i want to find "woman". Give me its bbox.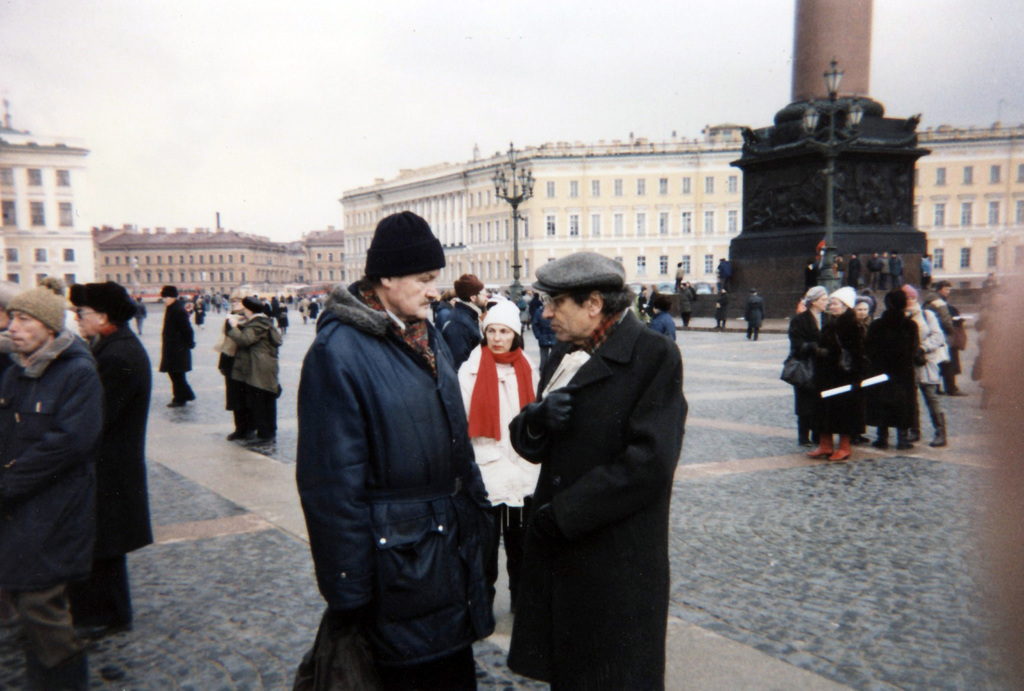
(left=792, top=289, right=820, bottom=443).
